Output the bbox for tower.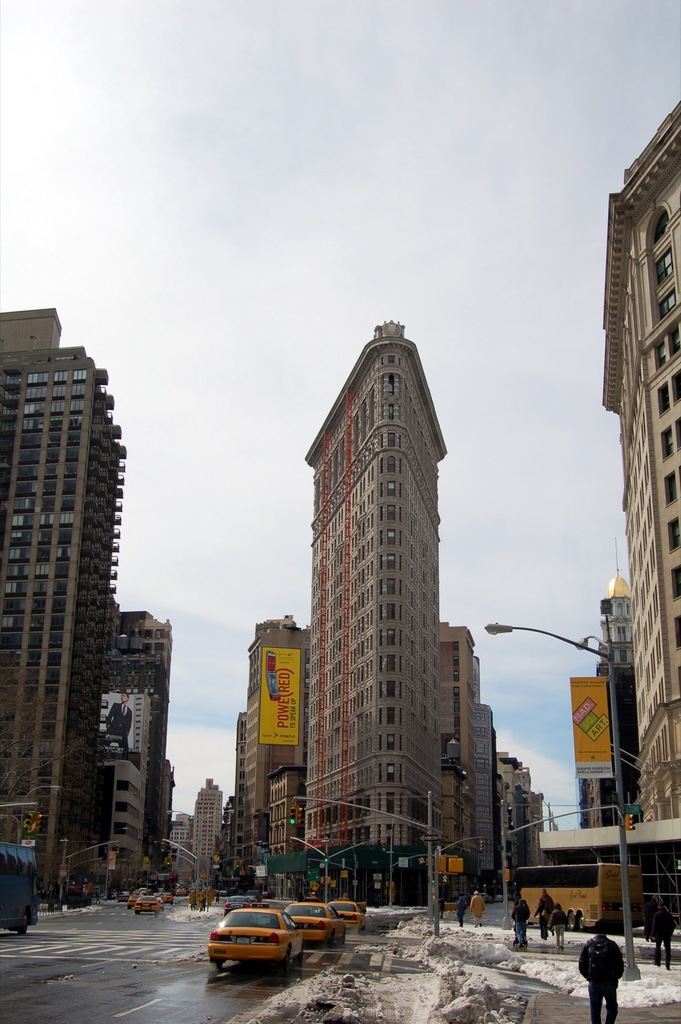
bbox=(93, 603, 173, 879).
